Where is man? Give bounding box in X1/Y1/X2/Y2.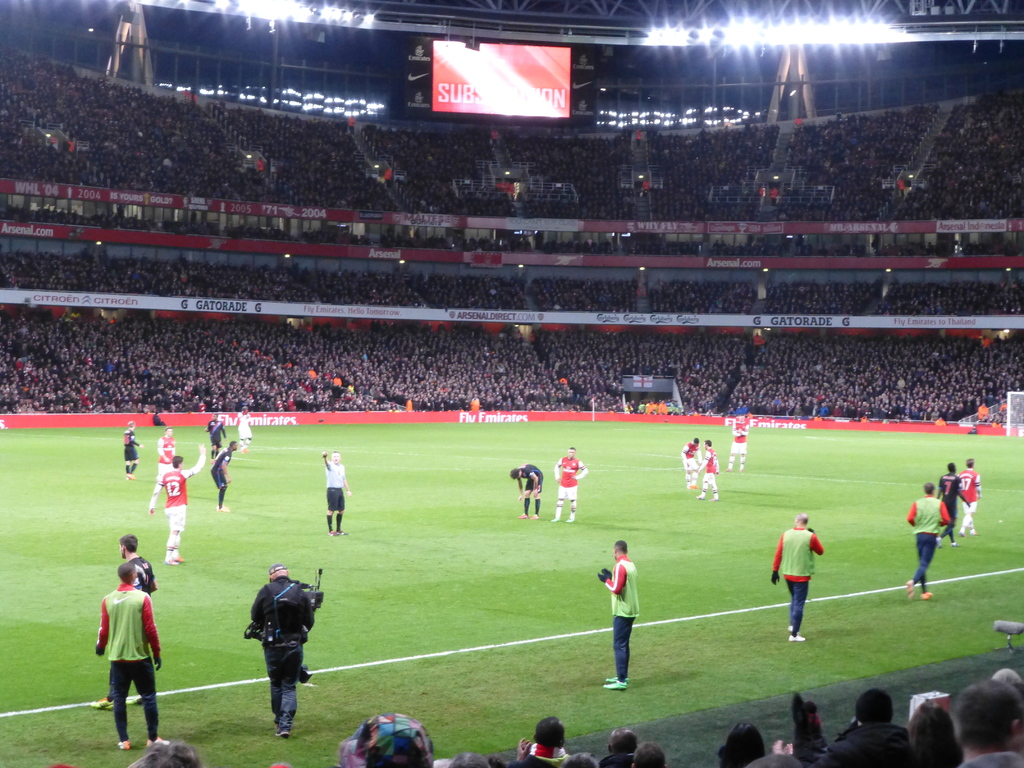
320/449/351/534.
